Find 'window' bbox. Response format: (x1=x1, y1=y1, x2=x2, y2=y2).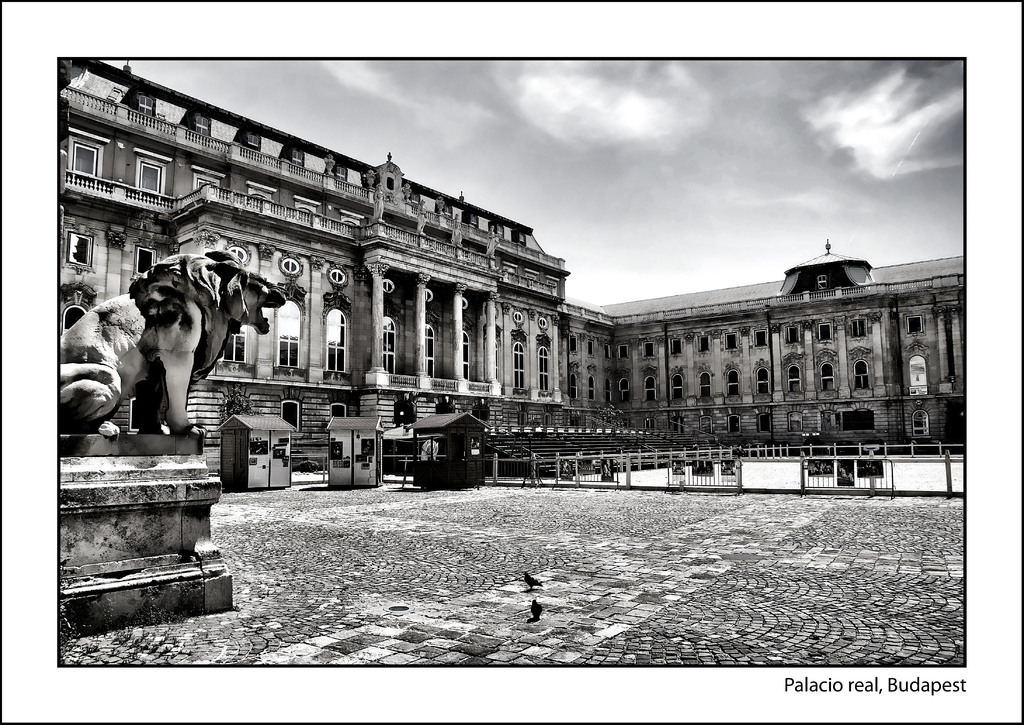
(x1=790, y1=366, x2=797, y2=387).
